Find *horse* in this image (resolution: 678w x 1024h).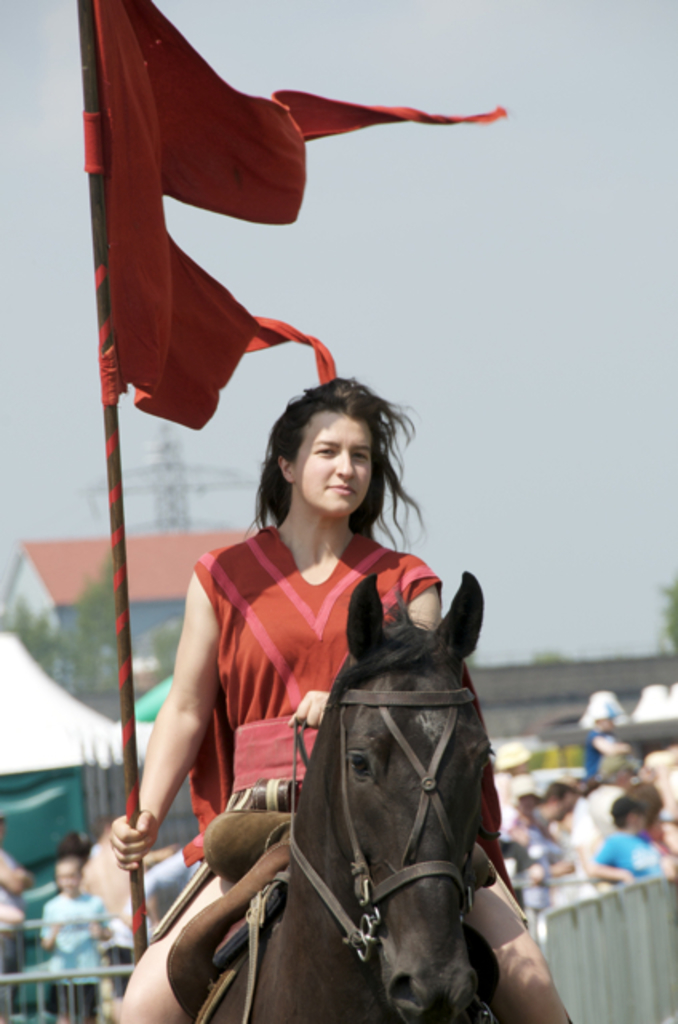
detection(206, 570, 497, 1022).
